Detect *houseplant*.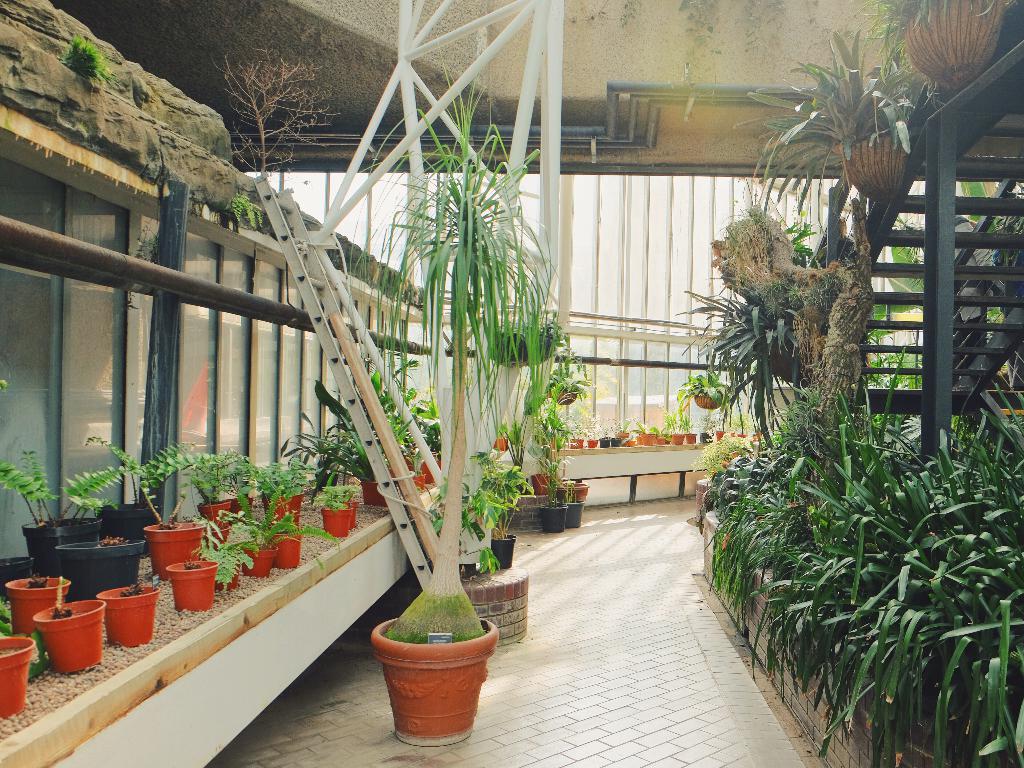
Detected at bbox=[232, 492, 326, 581].
